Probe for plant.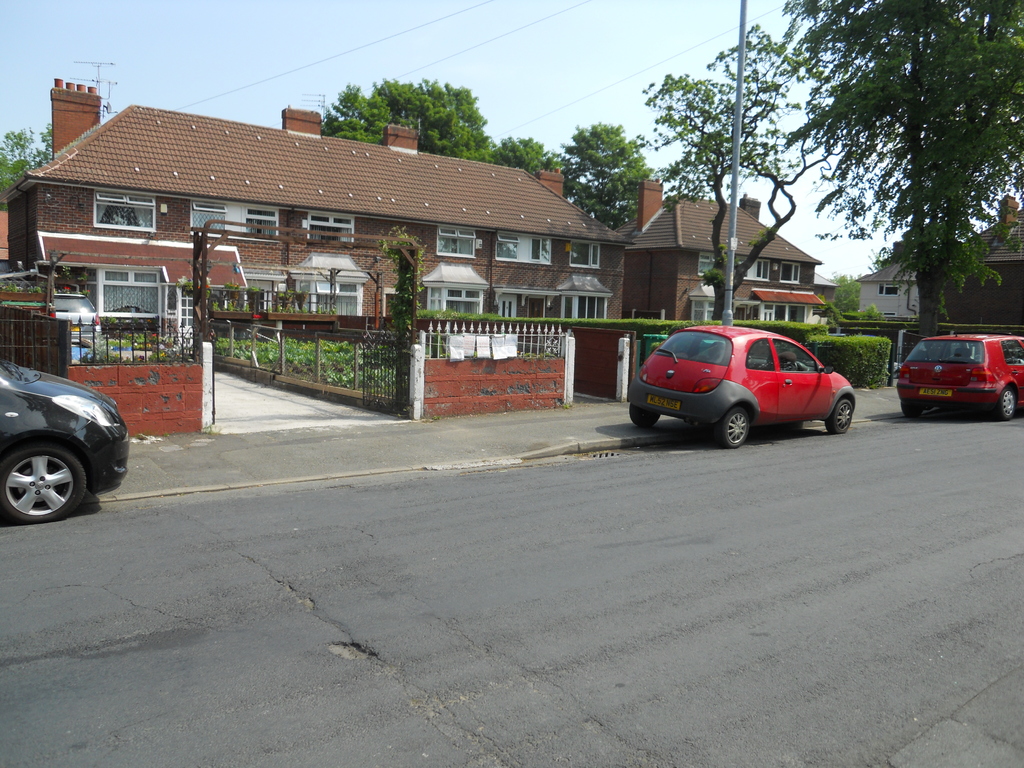
Probe result: pyautogui.locateOnScreen(296, 285, 308, 295).
